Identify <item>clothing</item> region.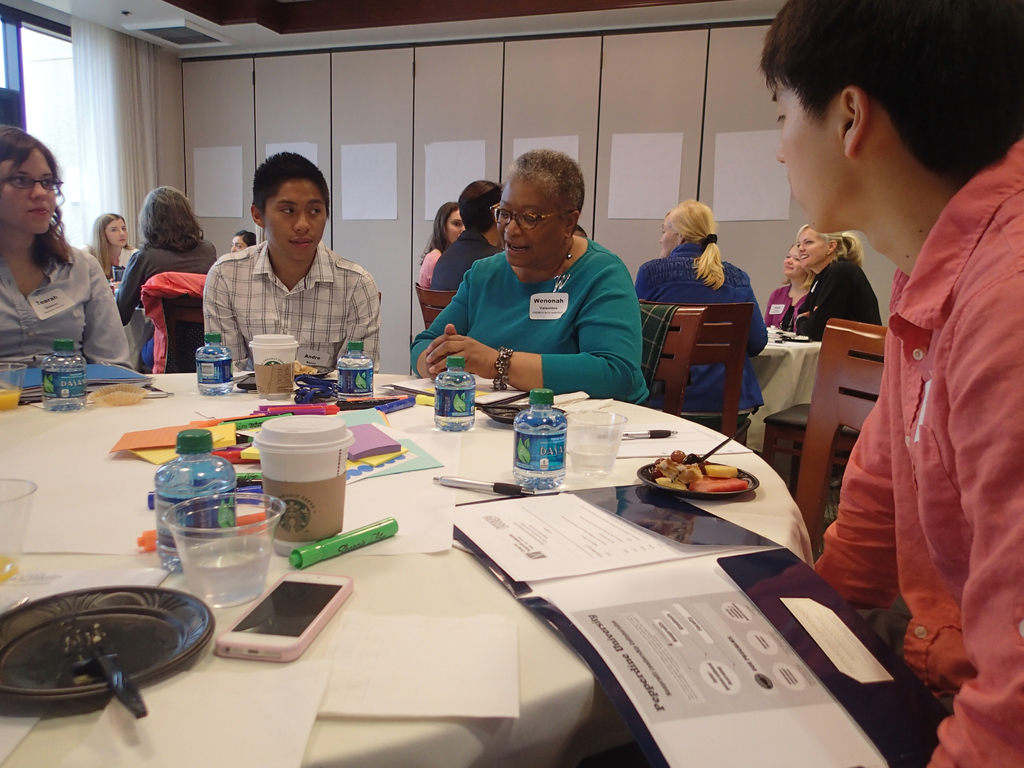
Region: 419,243,441,289.
